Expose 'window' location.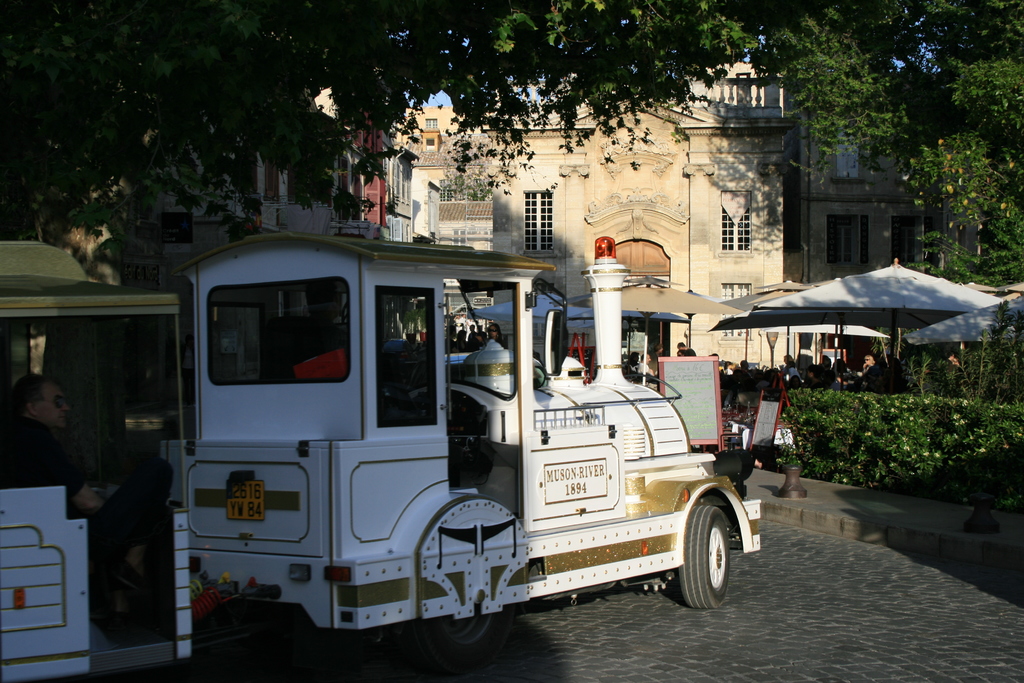
Exposed at <bbox>829, 219, 865, 265</bbox>.
